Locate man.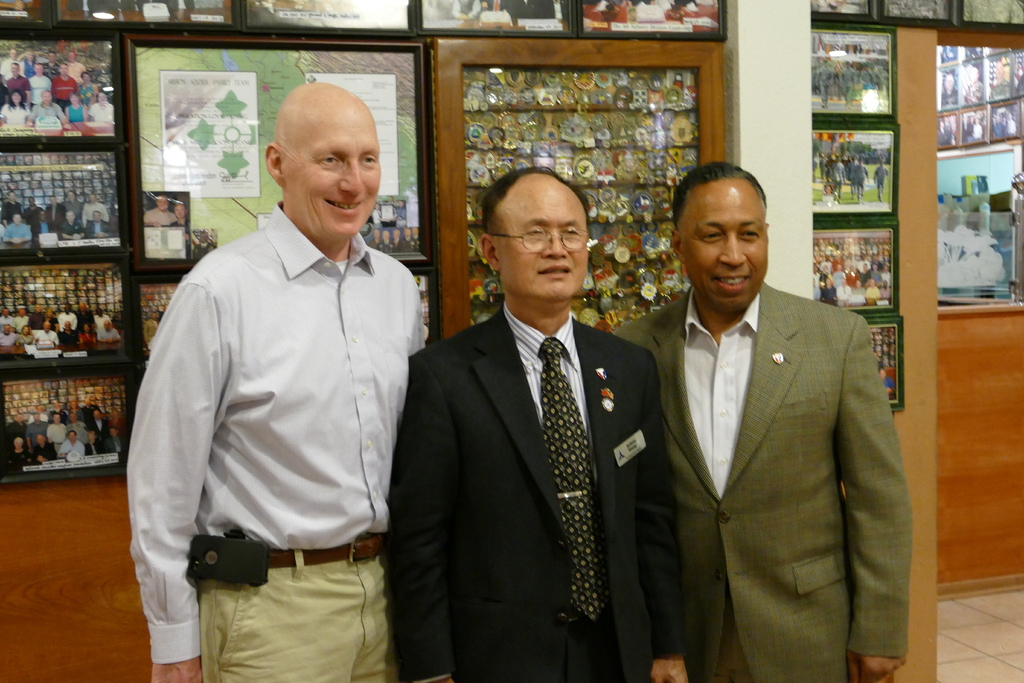
Bounding box: bbox=(880, 368, 894, 399).
